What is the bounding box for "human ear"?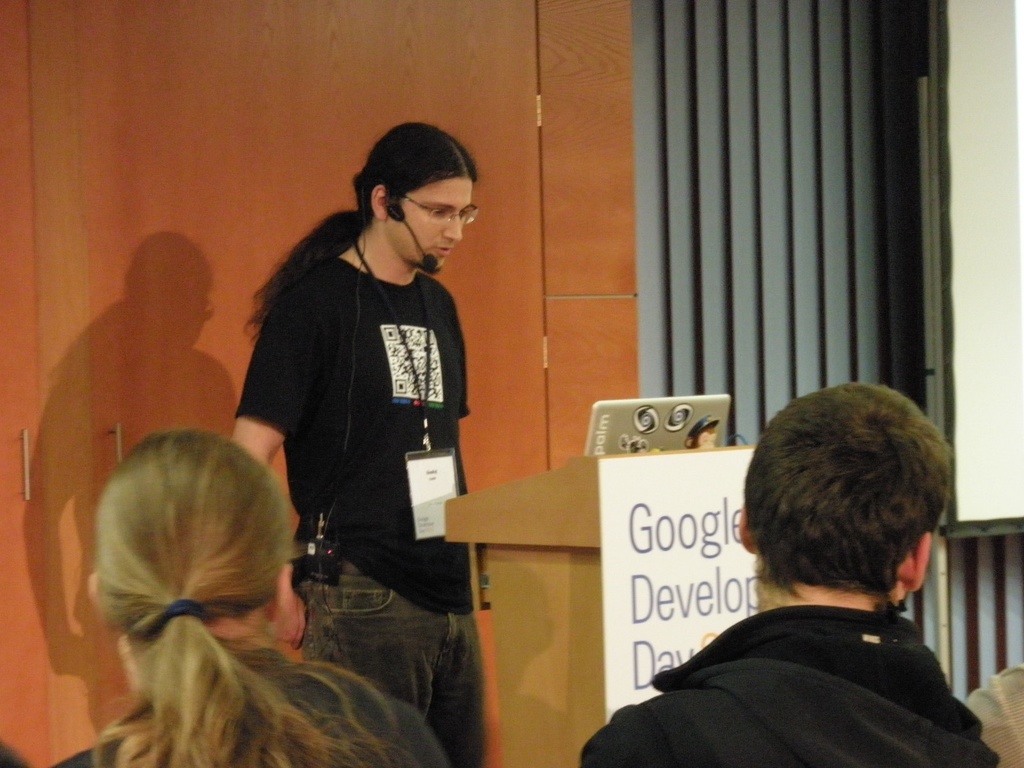
x1=736, y1=506, x2=755, y2=550.
